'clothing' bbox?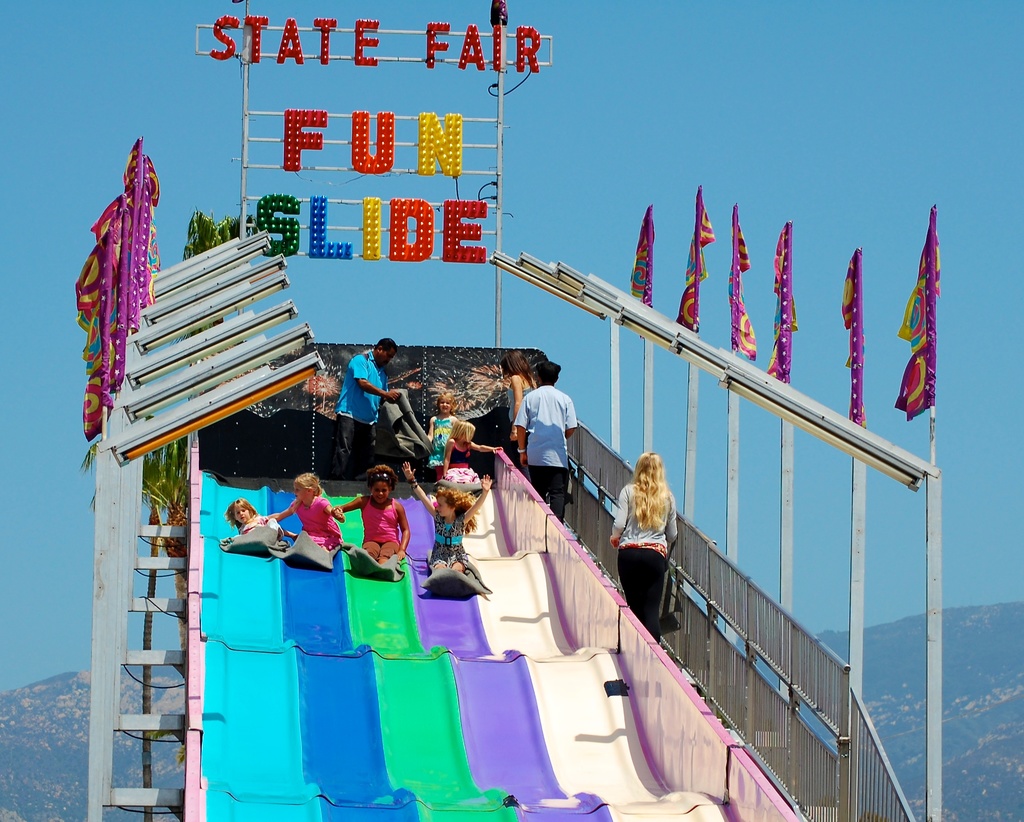
{"left": 506, "top": 377, "right": 531, "bottom": 481}
